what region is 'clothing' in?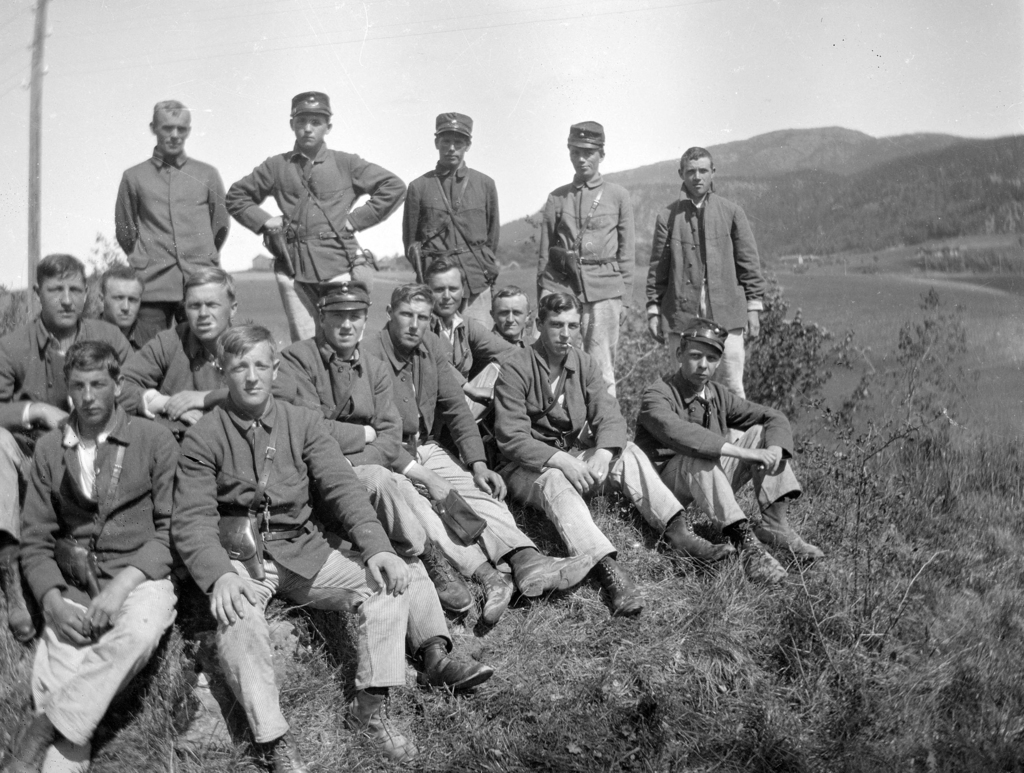
bbox=[269, 337, 406, 551].
